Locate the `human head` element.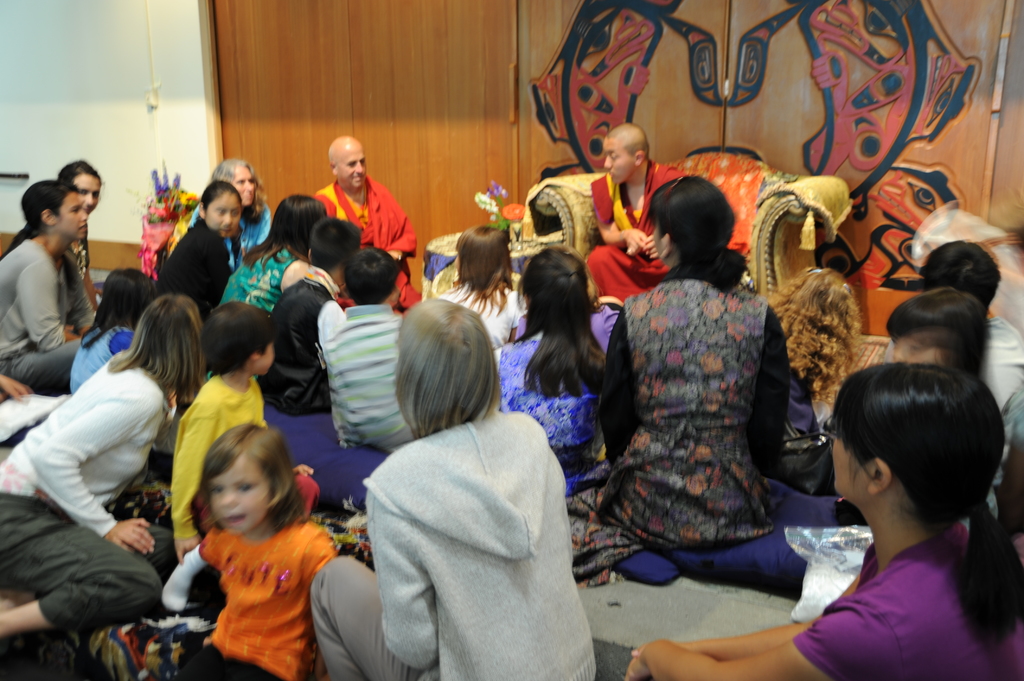
Element bbox: (left=101, top=266, right=161, bottom=328).
